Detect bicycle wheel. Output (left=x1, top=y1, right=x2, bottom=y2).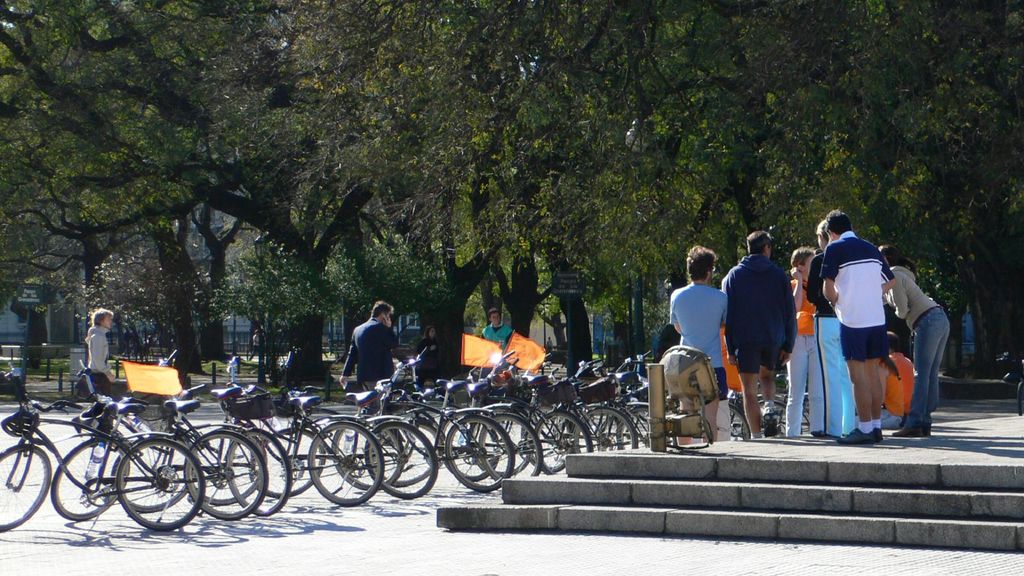
(left=51, top=438, right=128, bottom=522).
